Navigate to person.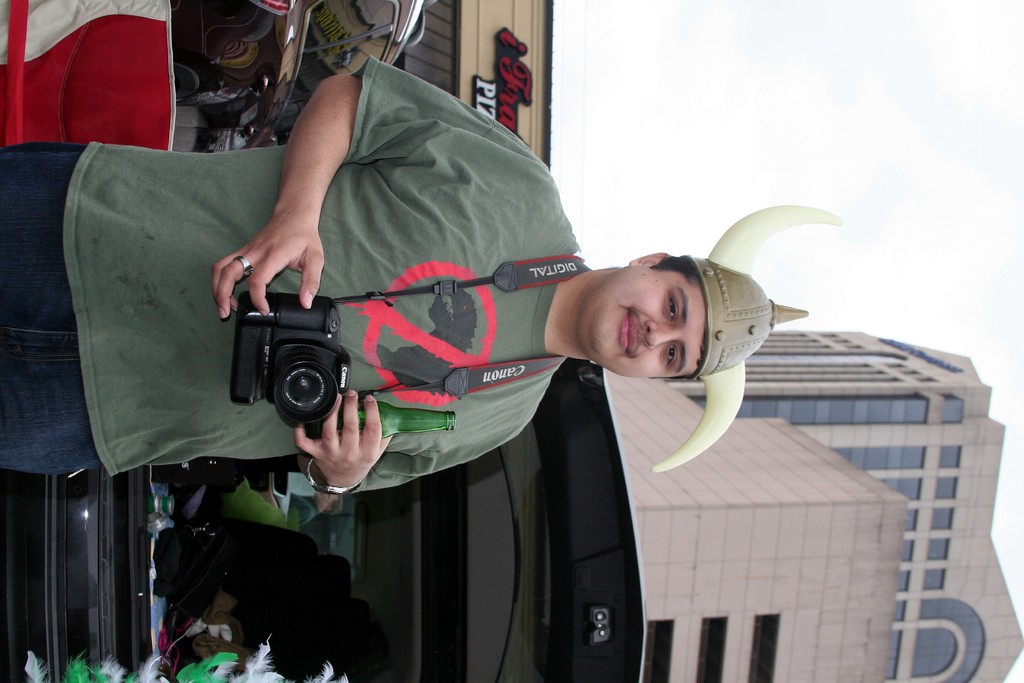
Navigation target: 287:491:347:520.
